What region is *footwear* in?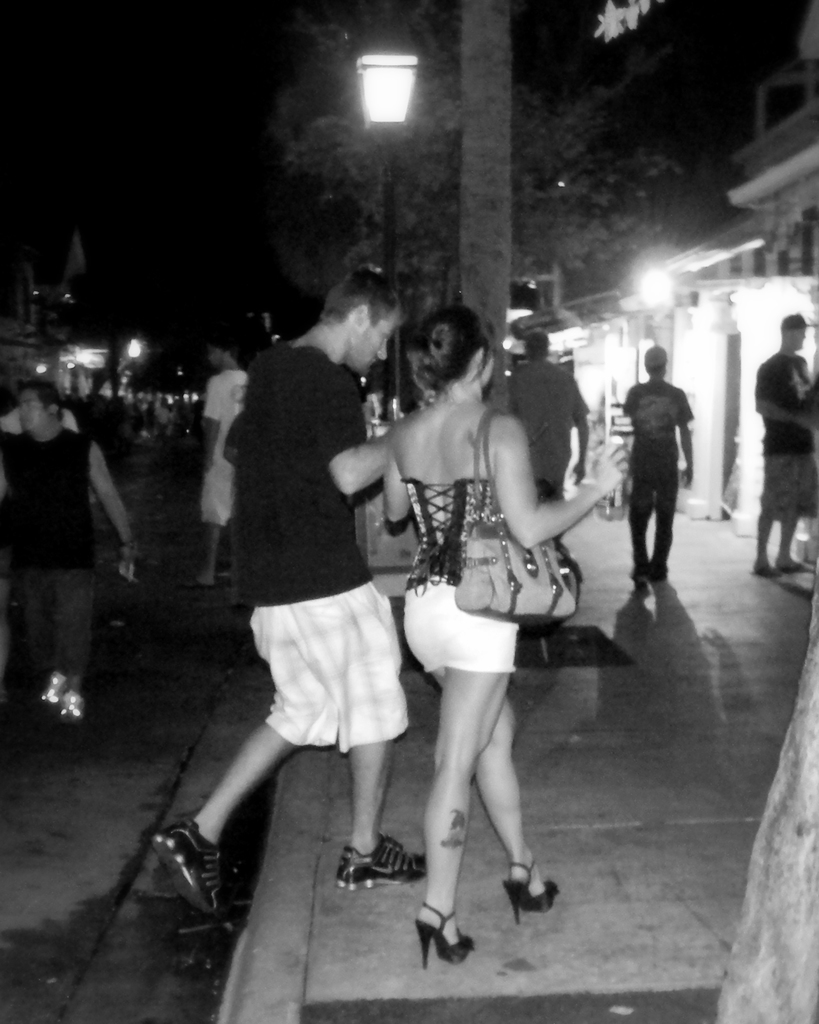
59 689 87 722.
